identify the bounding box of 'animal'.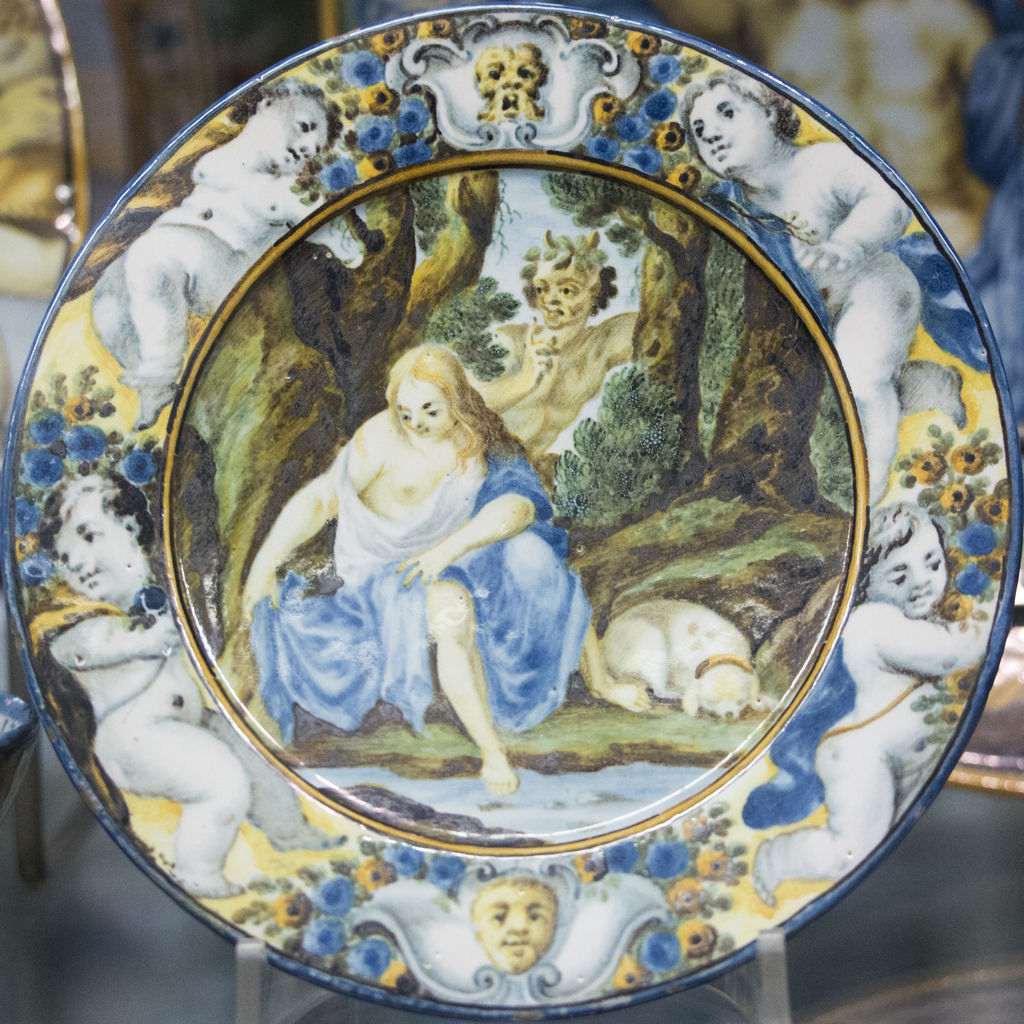
598/595/767/722.
